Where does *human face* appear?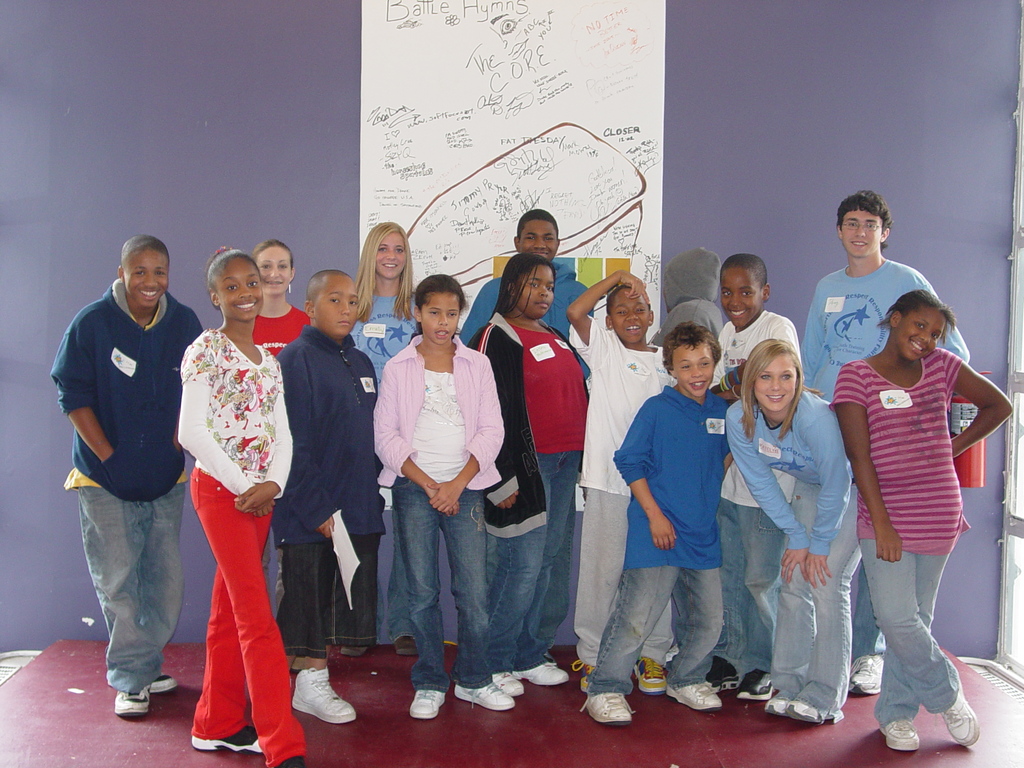
Appears at {"left": 673, "top": 342, "right": 719, "bottom": 393}.
